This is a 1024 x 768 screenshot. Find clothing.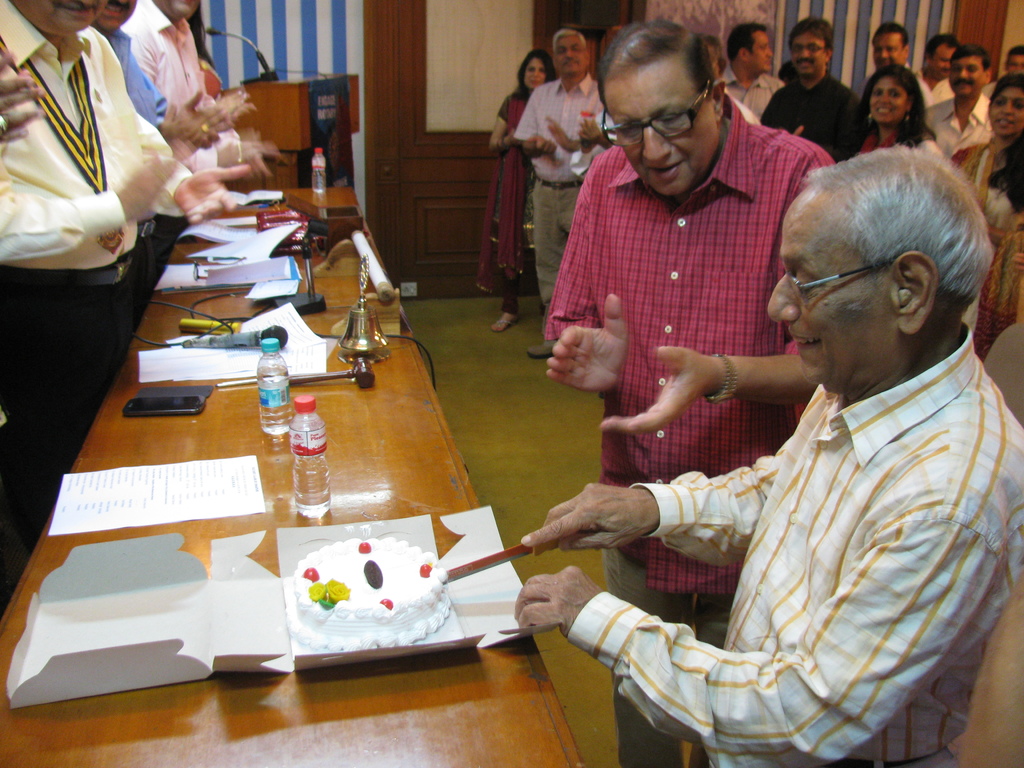
Bounding box: pyautogui.locateOnScreen(949, 140, 1023, 357).
